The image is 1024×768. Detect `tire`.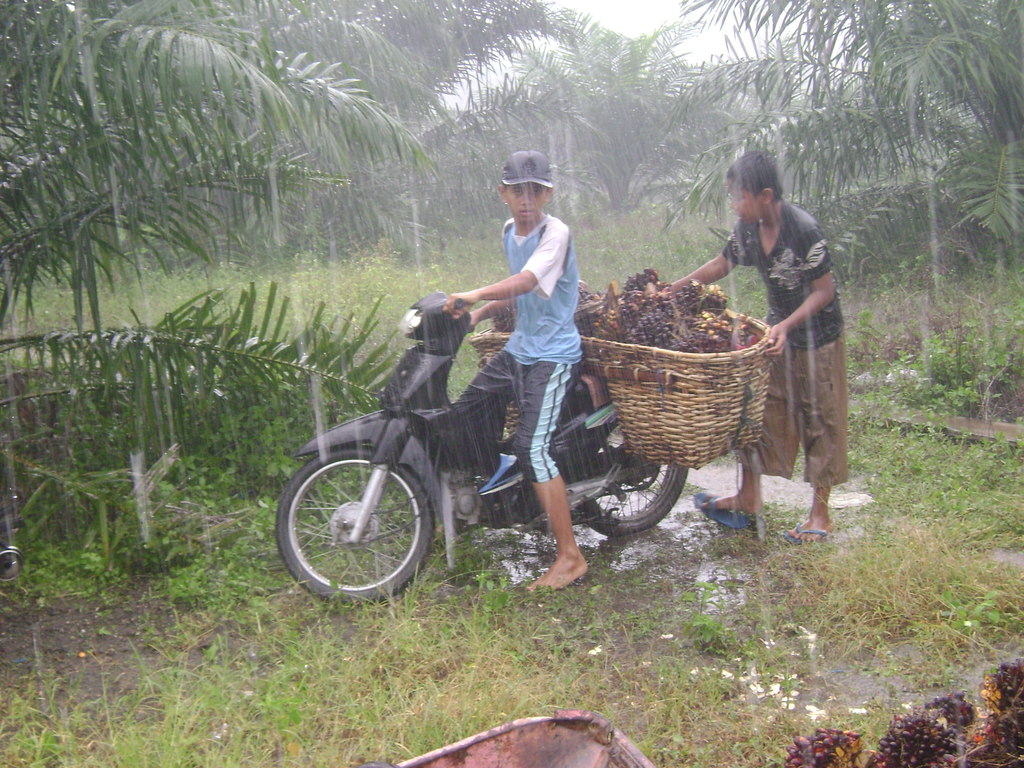
Detection: 575,422,685,534.
